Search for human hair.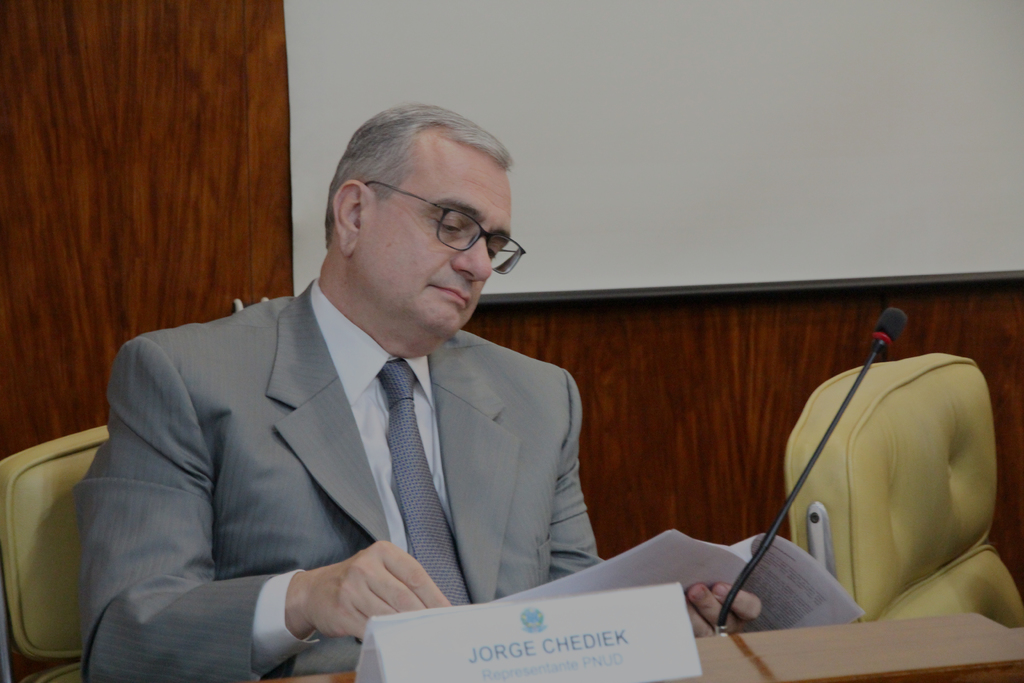
Found at Rect(309, 112, 509, 275).
